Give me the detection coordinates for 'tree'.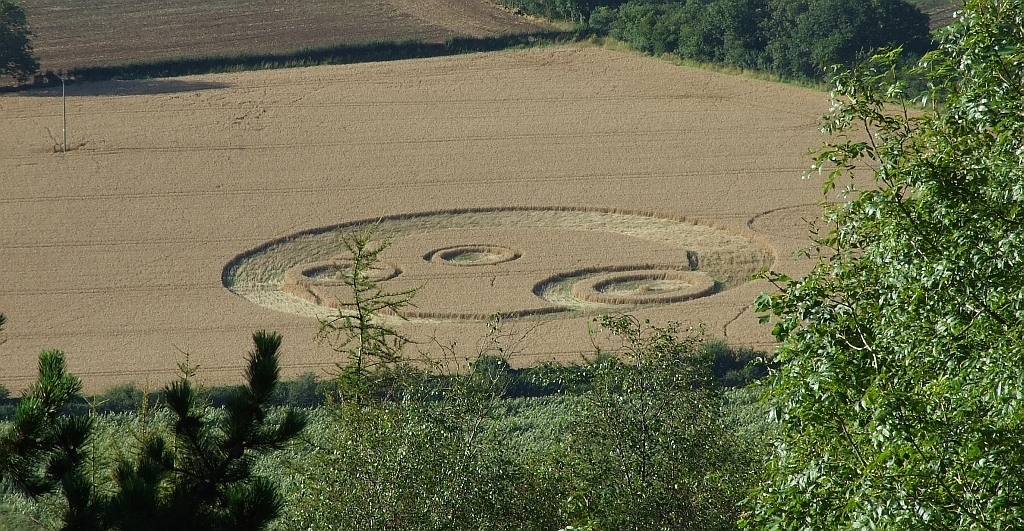
{"x1": 0, "y1": 0, "x2": 39, "y2": 85}.
